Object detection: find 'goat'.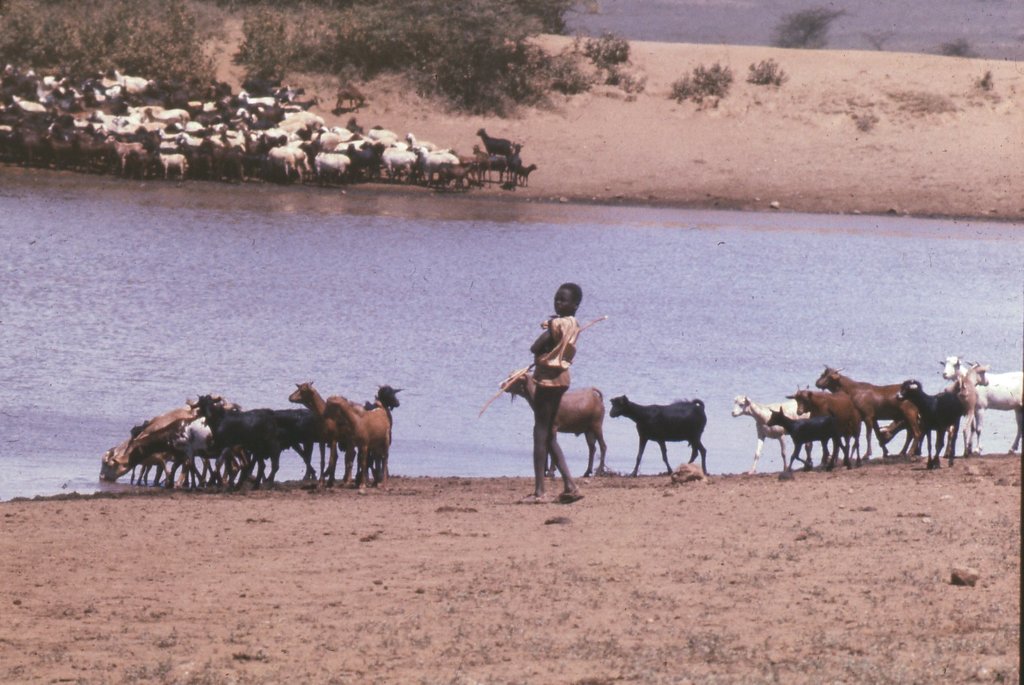
{"left": 500, "top": 369, "right": 604, "bottom": 475}.
